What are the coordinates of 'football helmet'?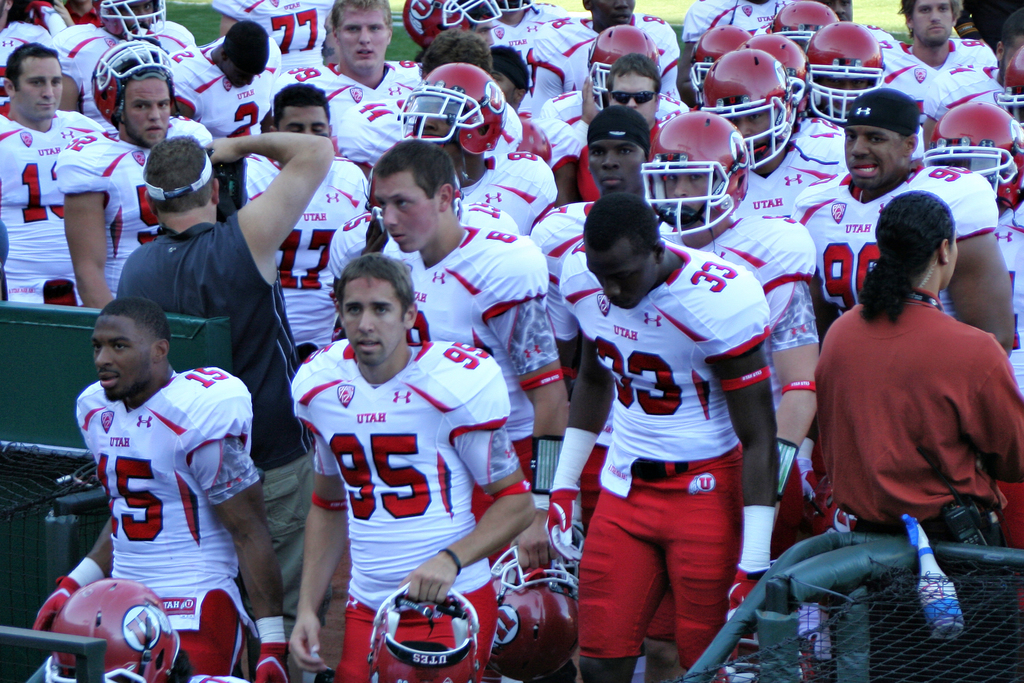
(x1=684, y1=20, x2=749, y2=92).
